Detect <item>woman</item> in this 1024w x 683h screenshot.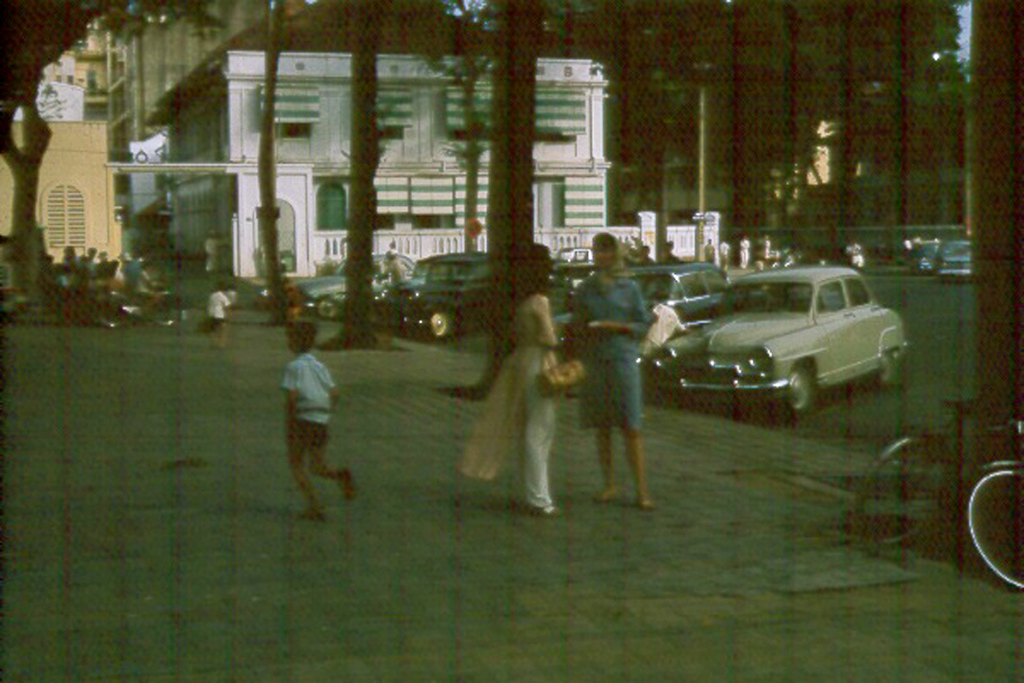
Detection: 457,242,563,520.
